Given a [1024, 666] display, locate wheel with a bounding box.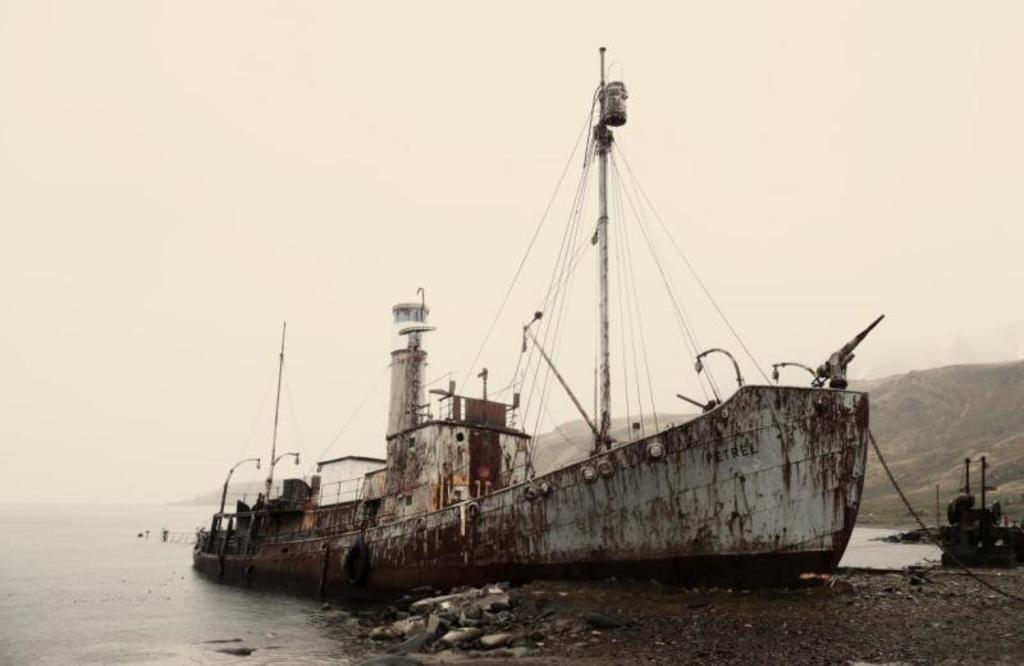
Located: BBox(468, 502, 481, 517).
